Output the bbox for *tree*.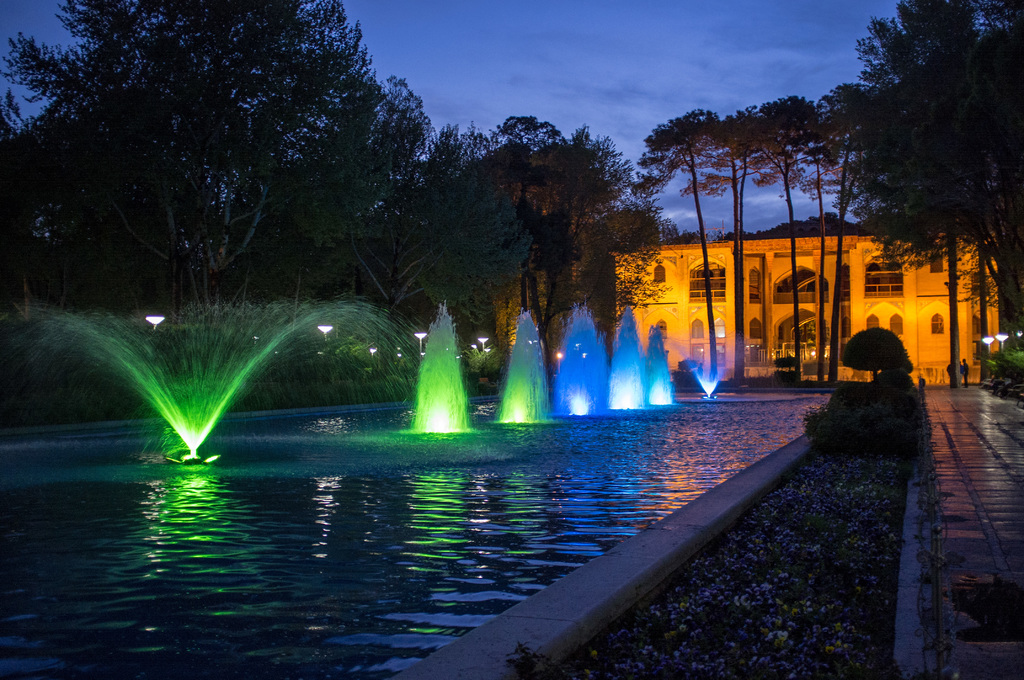
[763, 89, 835, 384].
